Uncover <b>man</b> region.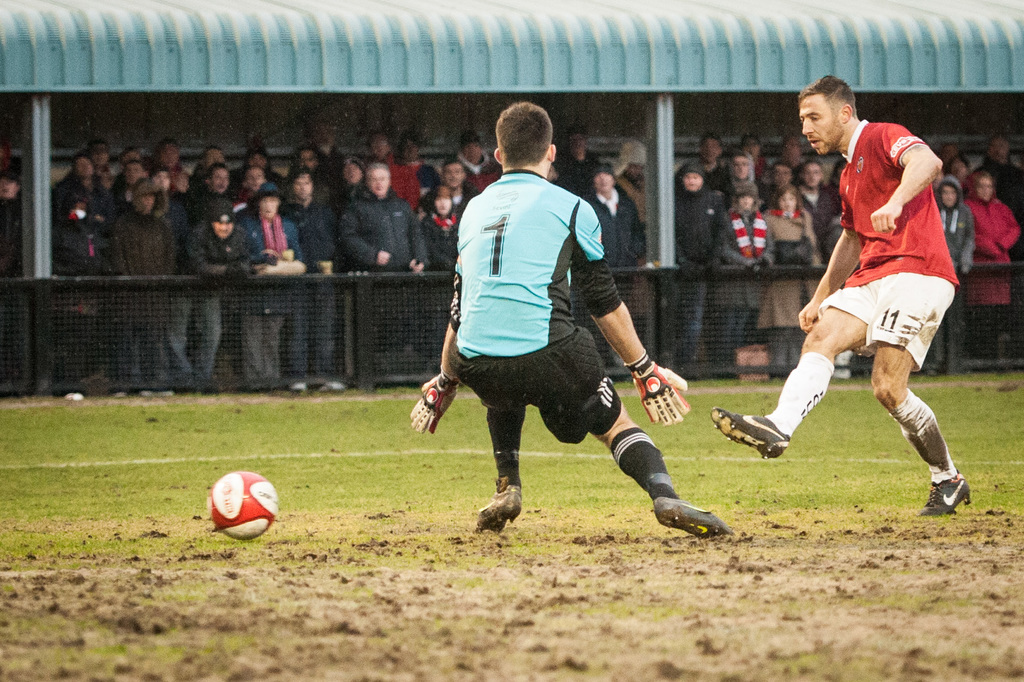
Uncovered: box=[185, 162, 239, 234].
